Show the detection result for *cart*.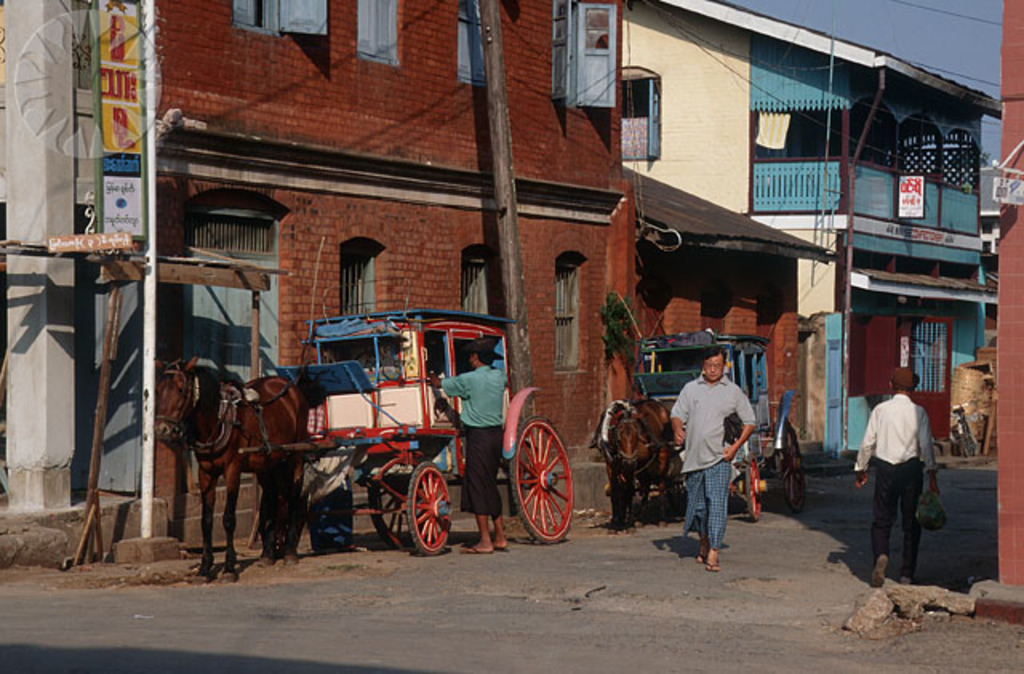
(232, 306, 576, 557).
